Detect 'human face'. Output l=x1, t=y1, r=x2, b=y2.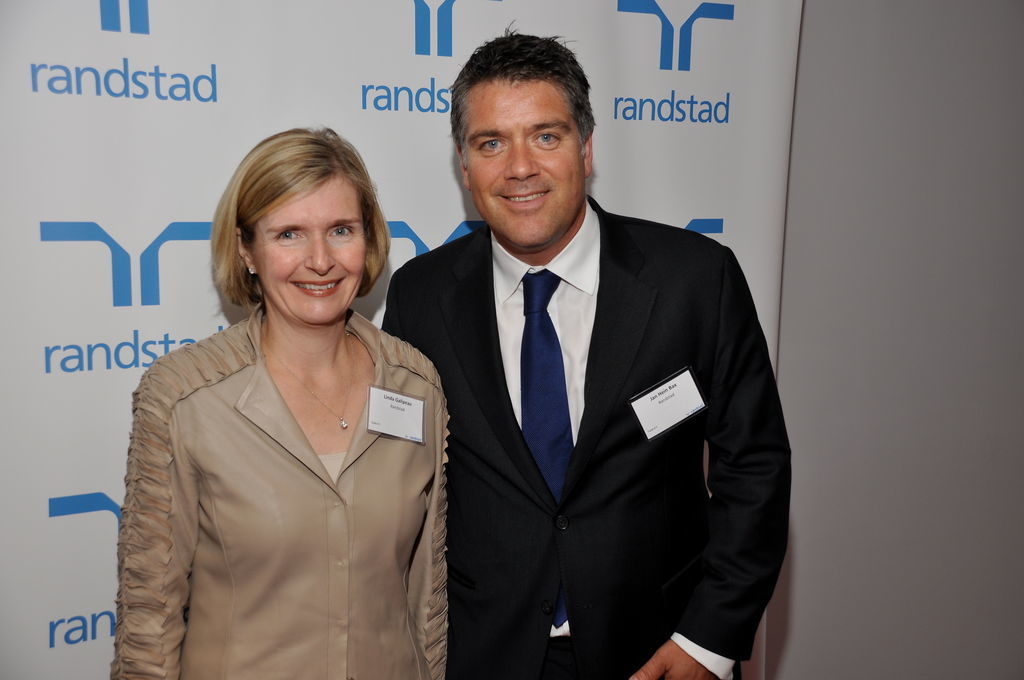
l=460, t=76, r=581, b=246.
